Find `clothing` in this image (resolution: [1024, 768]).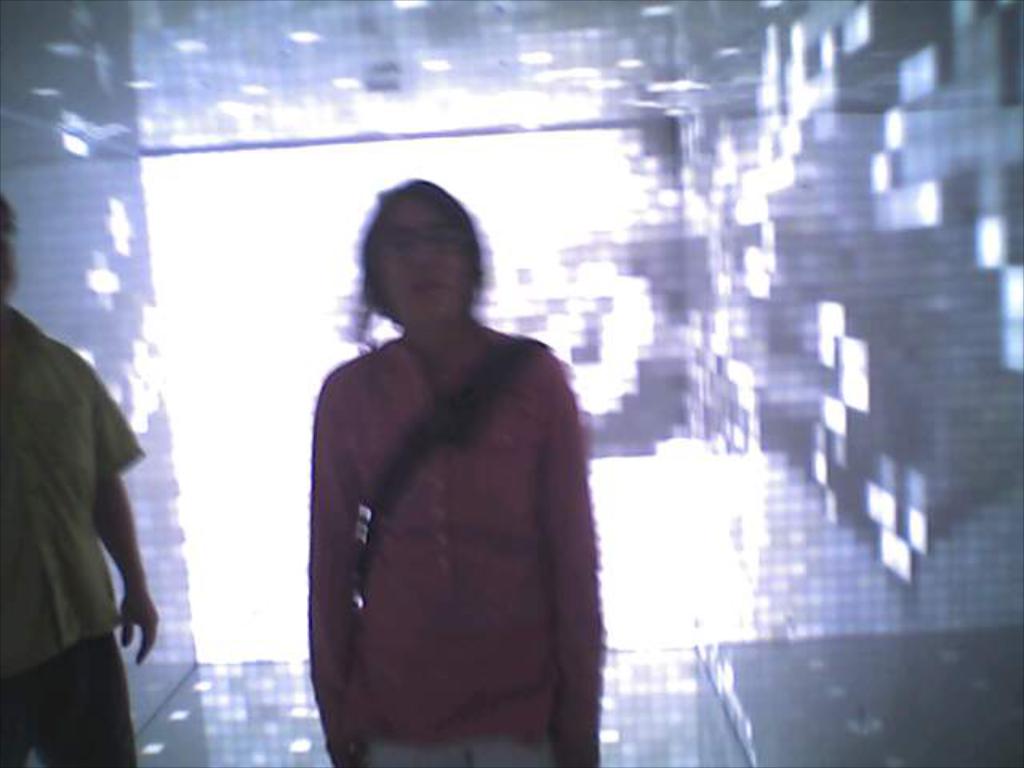
bbox=(294, 272, 602, 755).
